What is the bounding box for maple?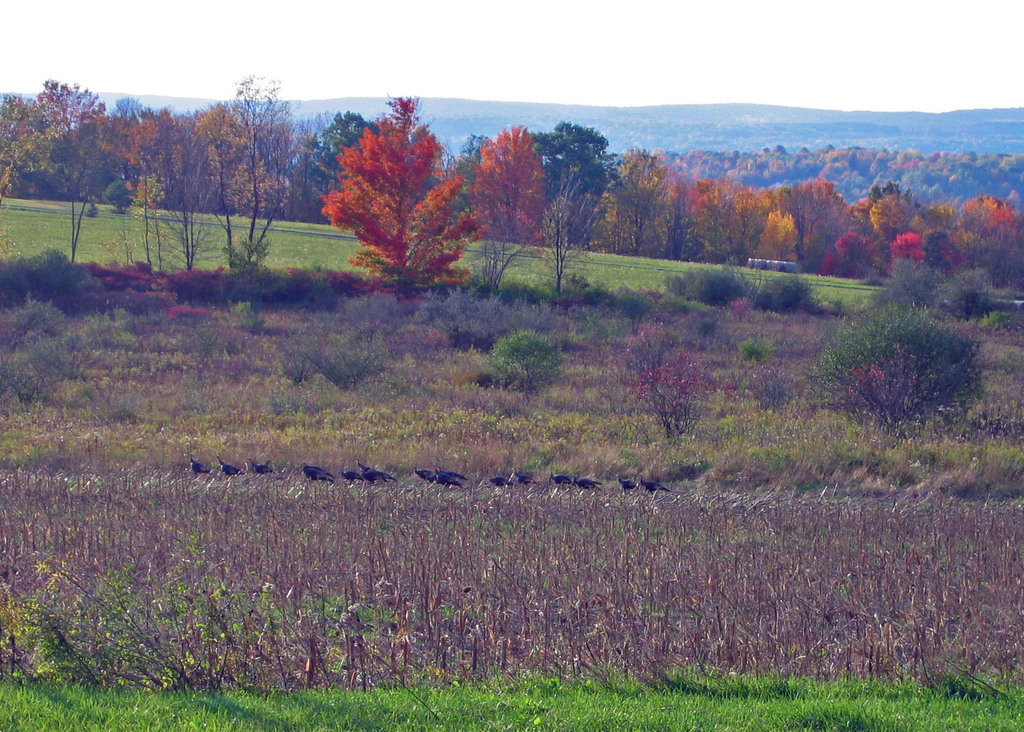
l=532, t=121, r=612, b=256.
